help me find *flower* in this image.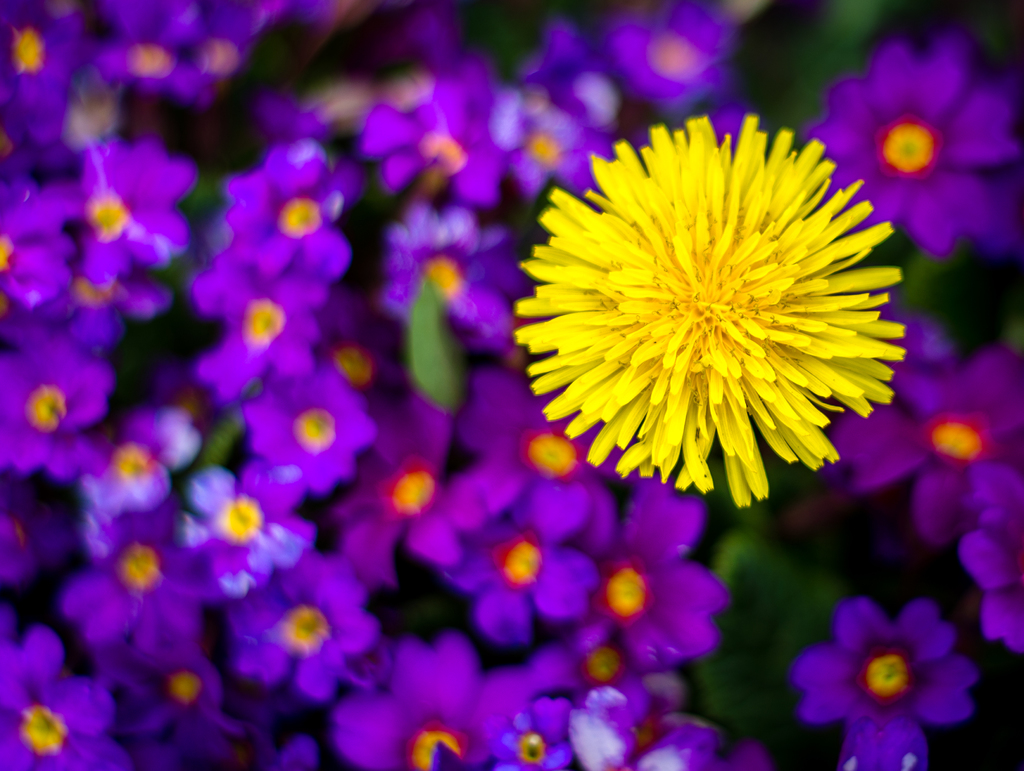
Found it: x1=494 y1=123 x2=902 y2=520.
